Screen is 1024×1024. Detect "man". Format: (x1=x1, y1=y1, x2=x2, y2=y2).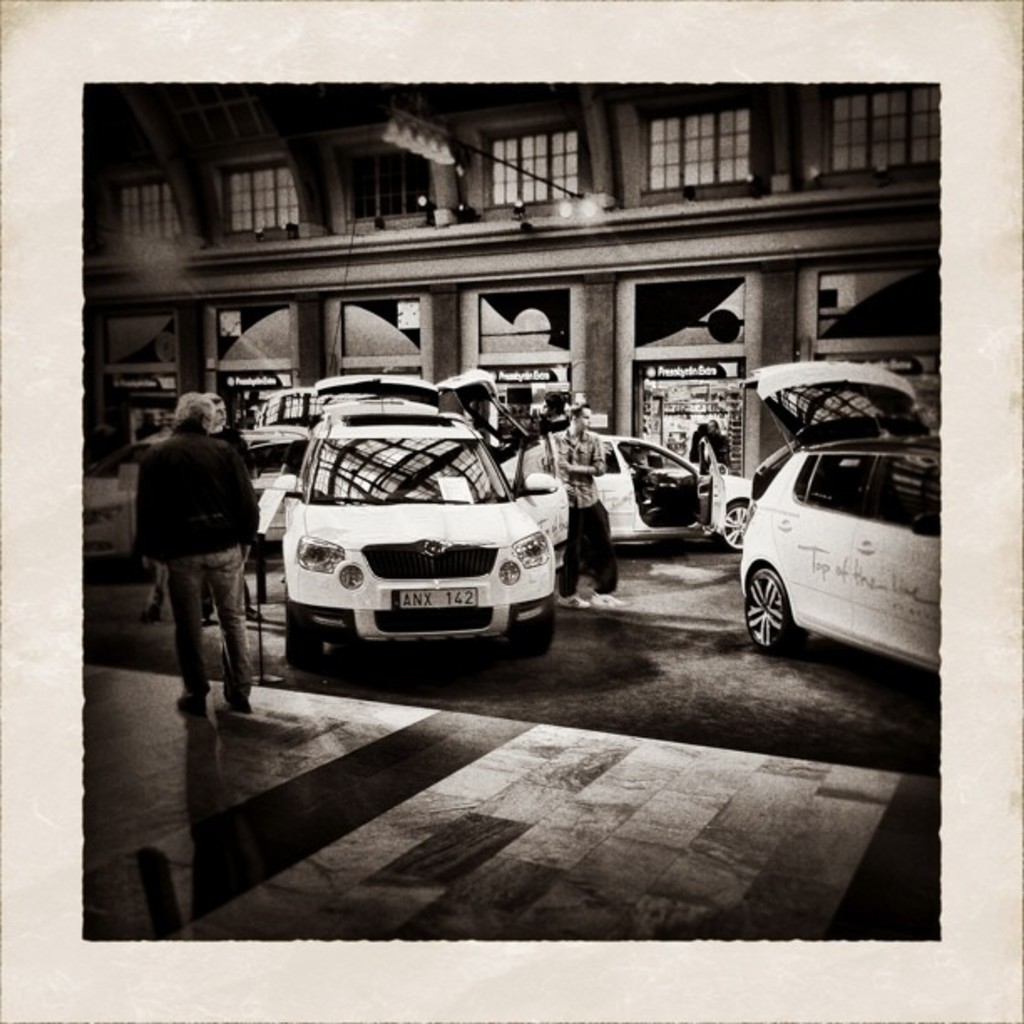
(x1=545, y1=395, x2=569, y2=438).
